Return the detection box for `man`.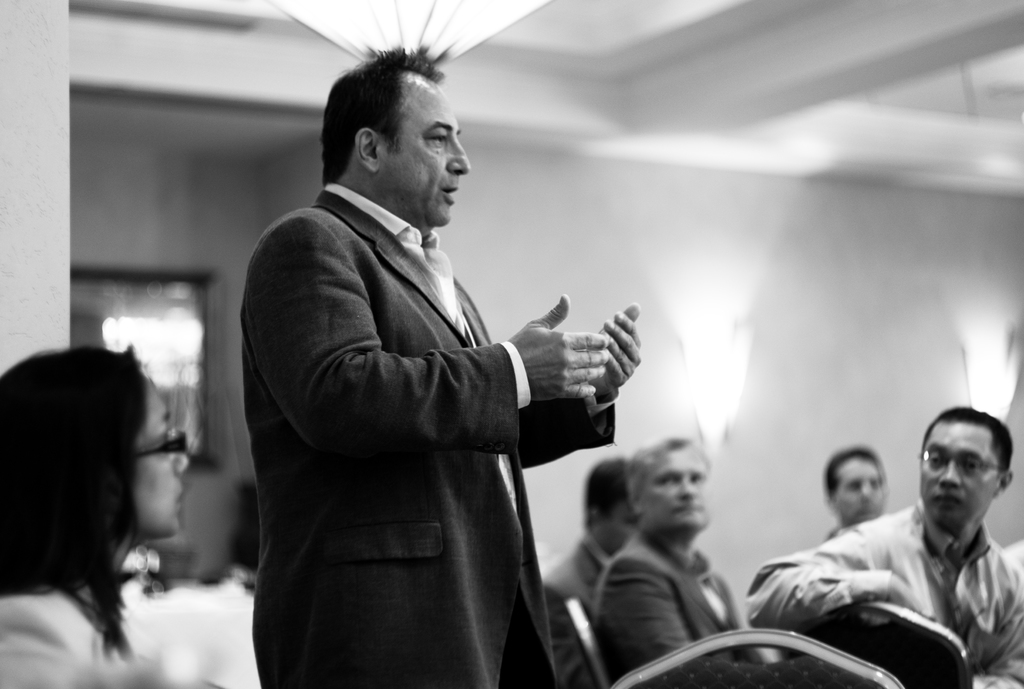
(544, 449, 649, 688).
